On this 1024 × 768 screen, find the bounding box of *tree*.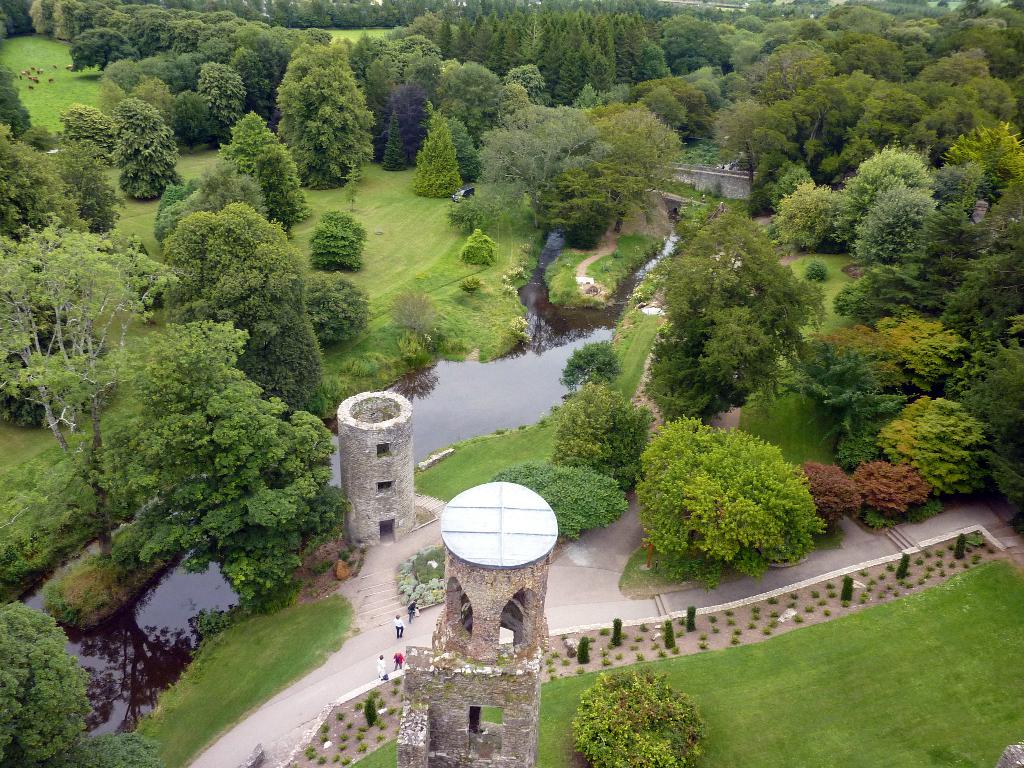
Bounding box: (25,0,84,40).
